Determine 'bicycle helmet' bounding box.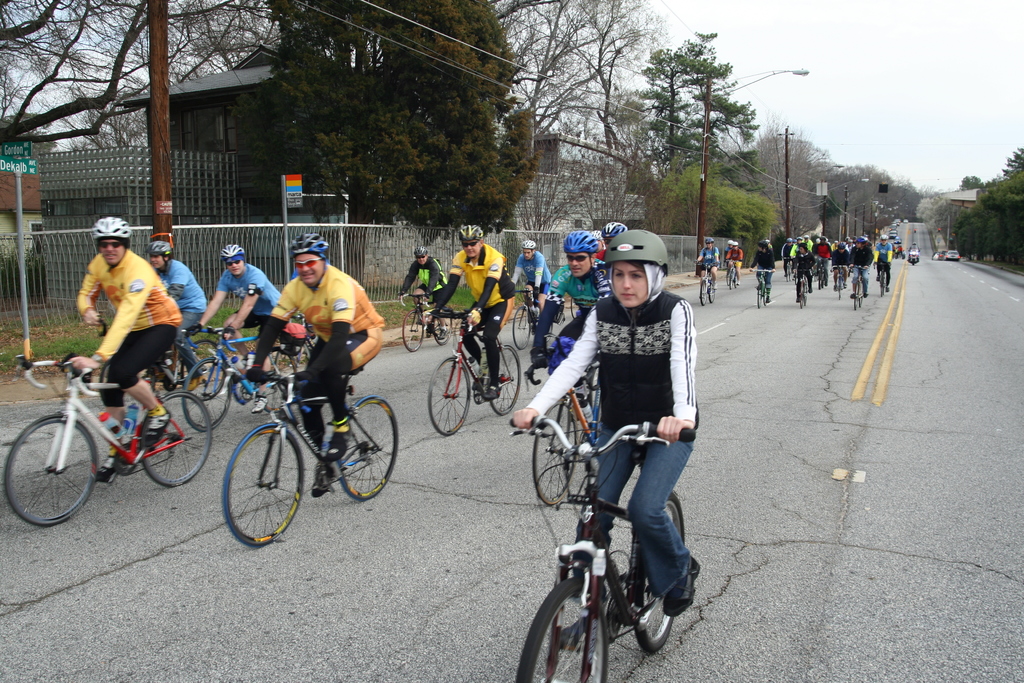
Determined: box(756, 239, 767, 249).
